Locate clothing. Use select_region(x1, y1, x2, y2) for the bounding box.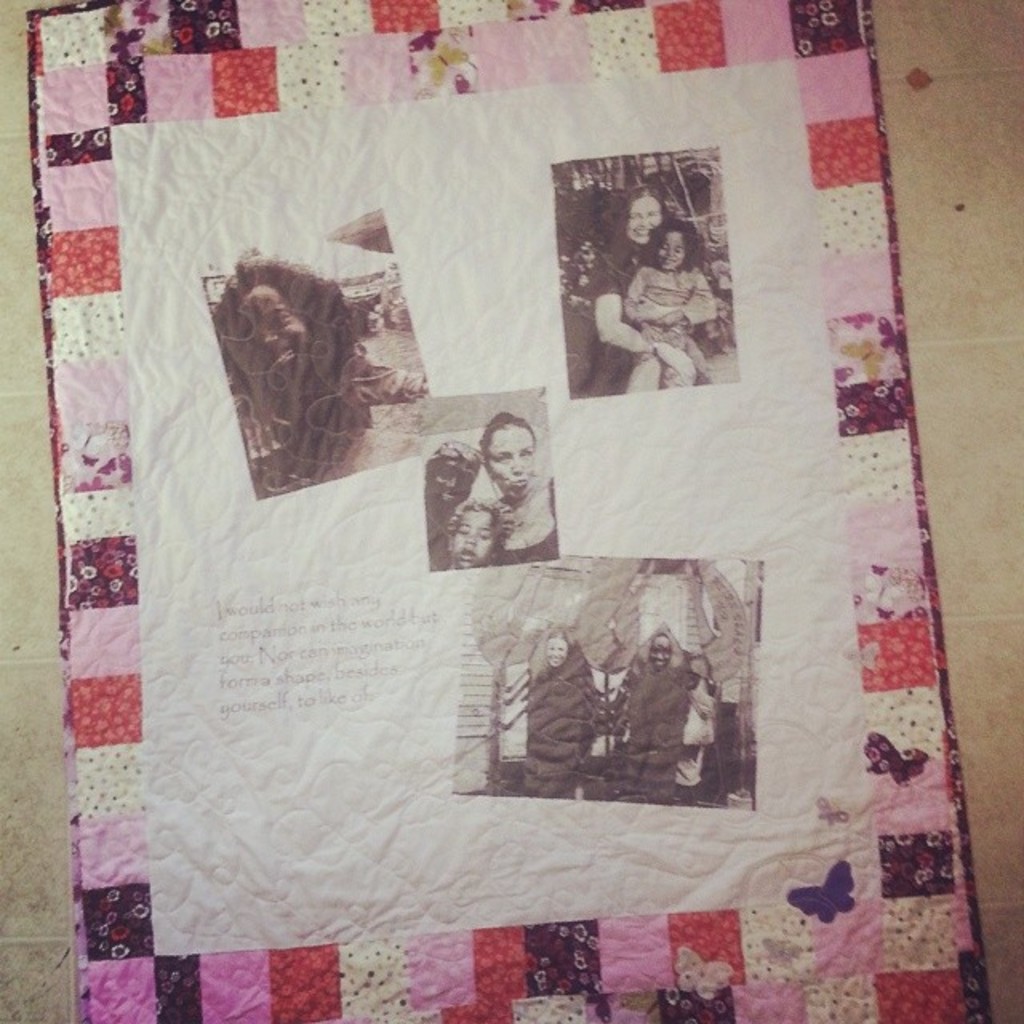
select_region(523, 635, 602, 797).
